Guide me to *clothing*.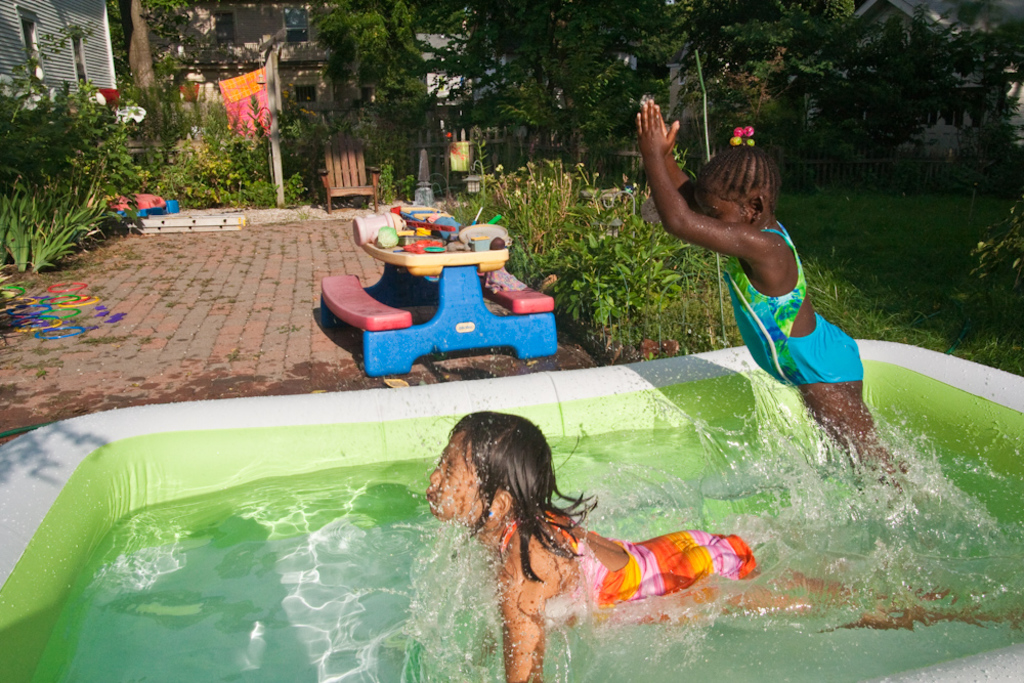
Guidance: crop(217, 66, 273, 138).
